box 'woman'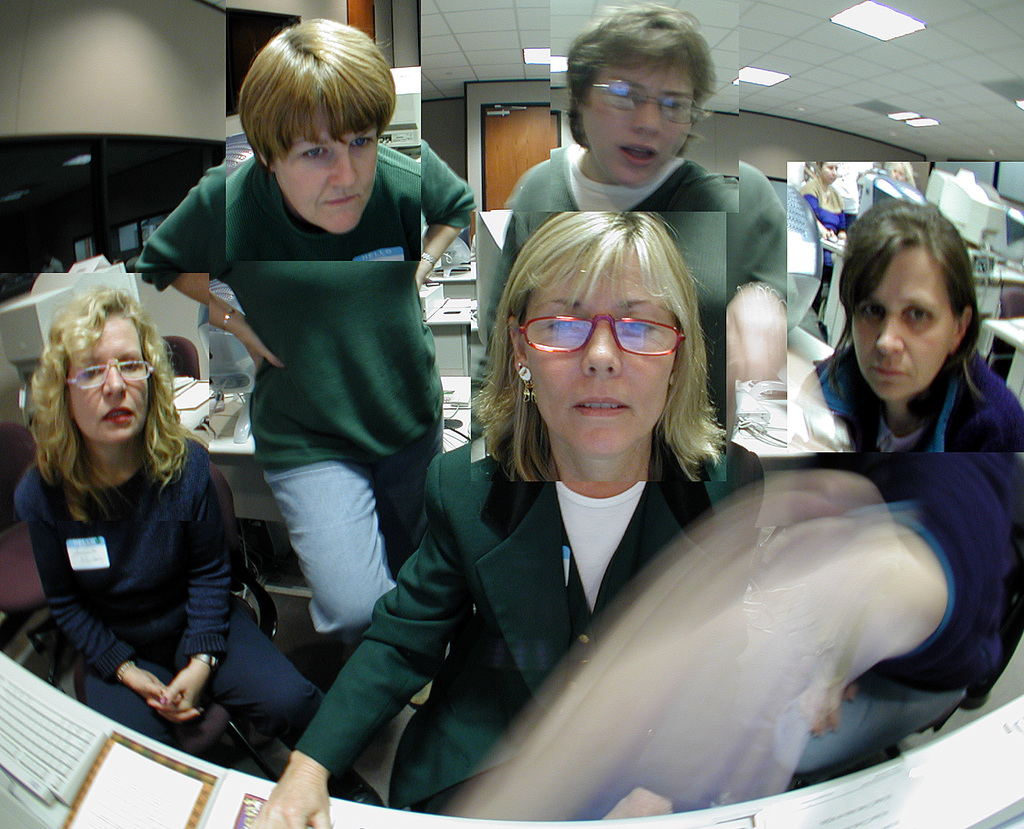
bbox=(249, 220, 858, 825)
